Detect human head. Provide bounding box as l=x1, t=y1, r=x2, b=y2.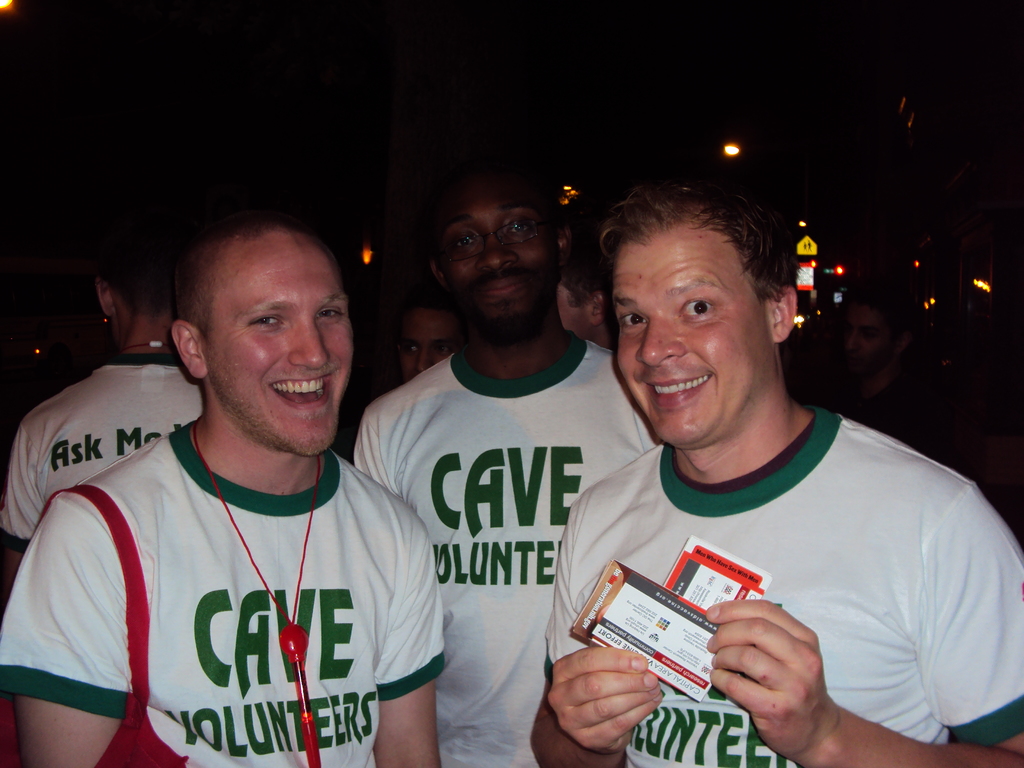
l=166, t=217, r=356, b=460.
